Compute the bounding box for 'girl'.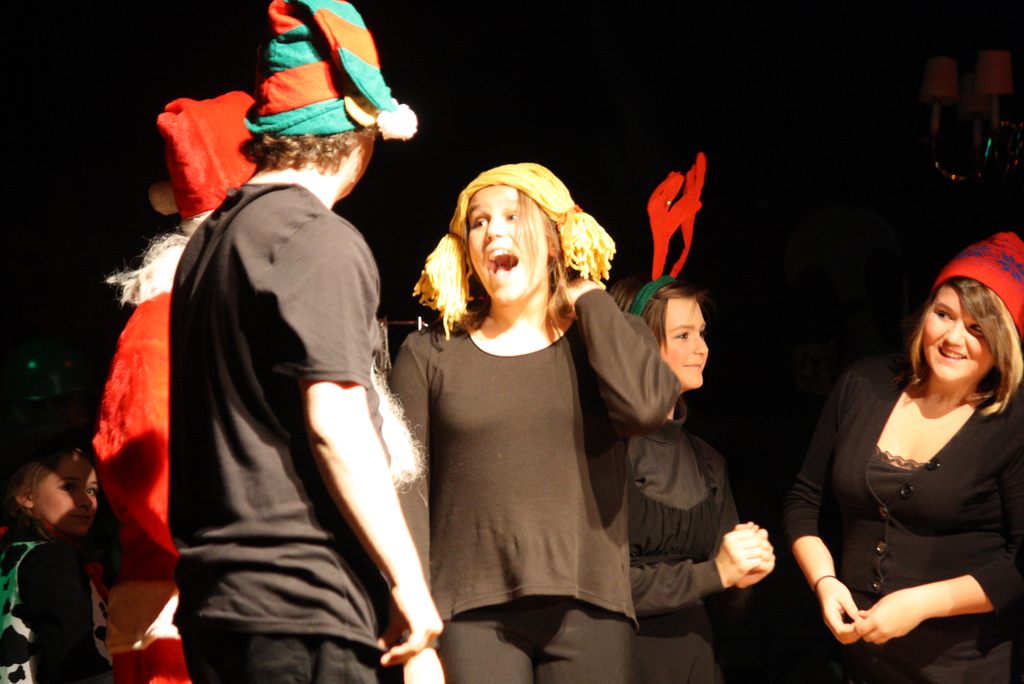
<bbox>392, 159, 681, 683</bbox>.
